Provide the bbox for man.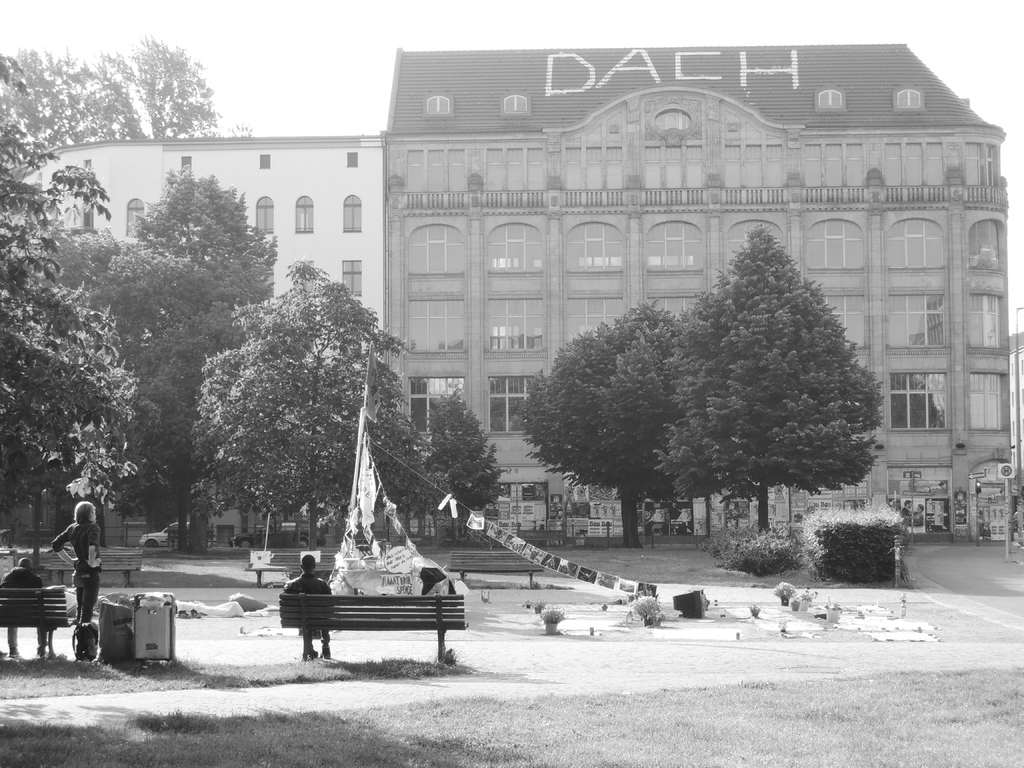
locate(276, 543, 337, 661).
